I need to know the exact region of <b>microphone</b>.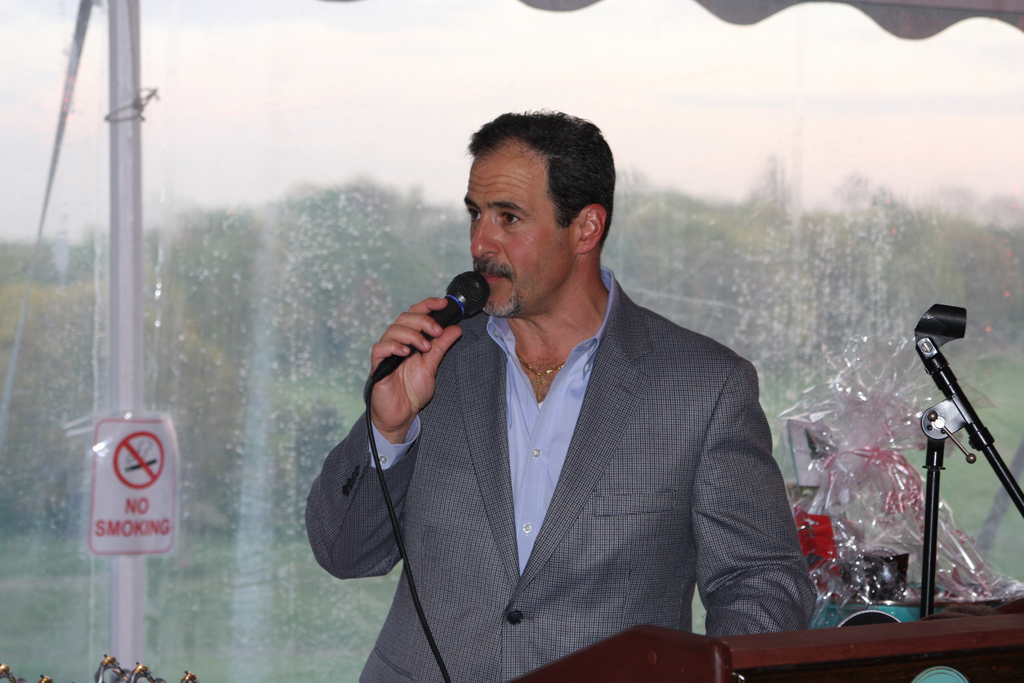
Region: (355, 277, 493, 429).
